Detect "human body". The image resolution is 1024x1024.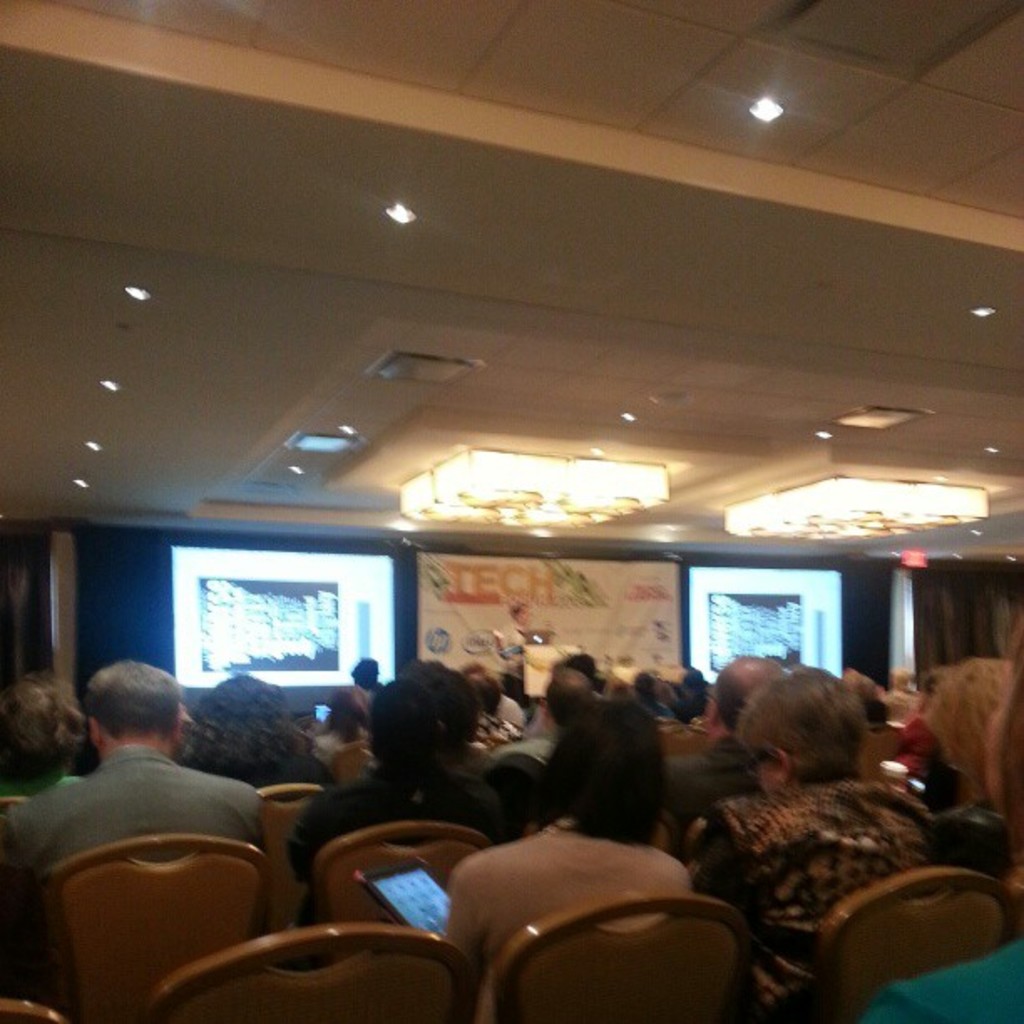
x1=686 y1=661 x2=960 y2=1019.
